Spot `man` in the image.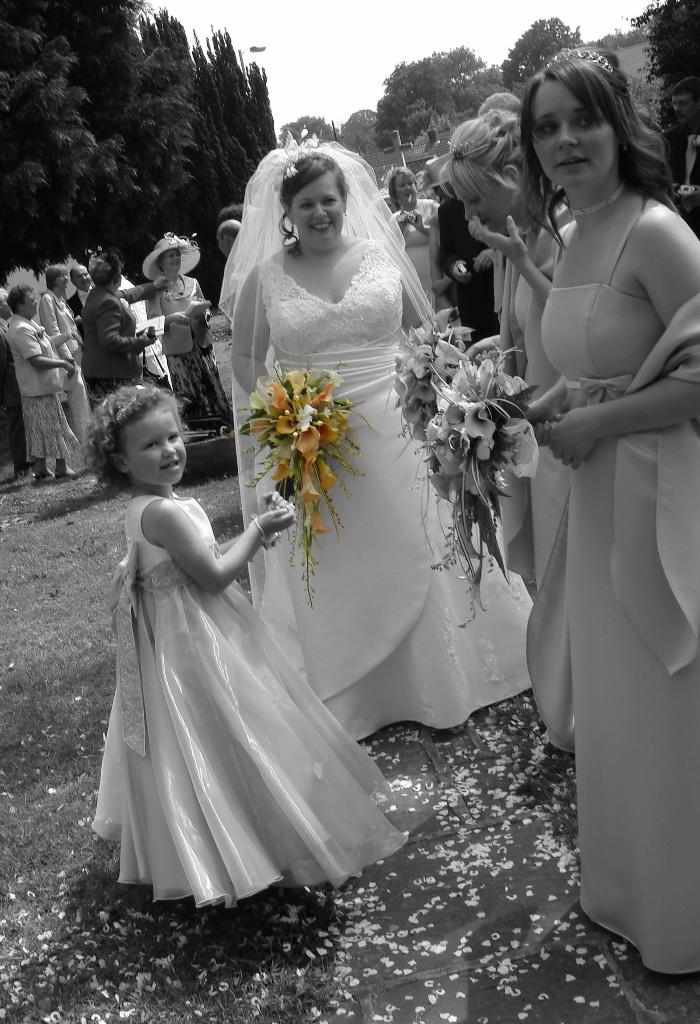
`man` found at 658,70,699,238.
